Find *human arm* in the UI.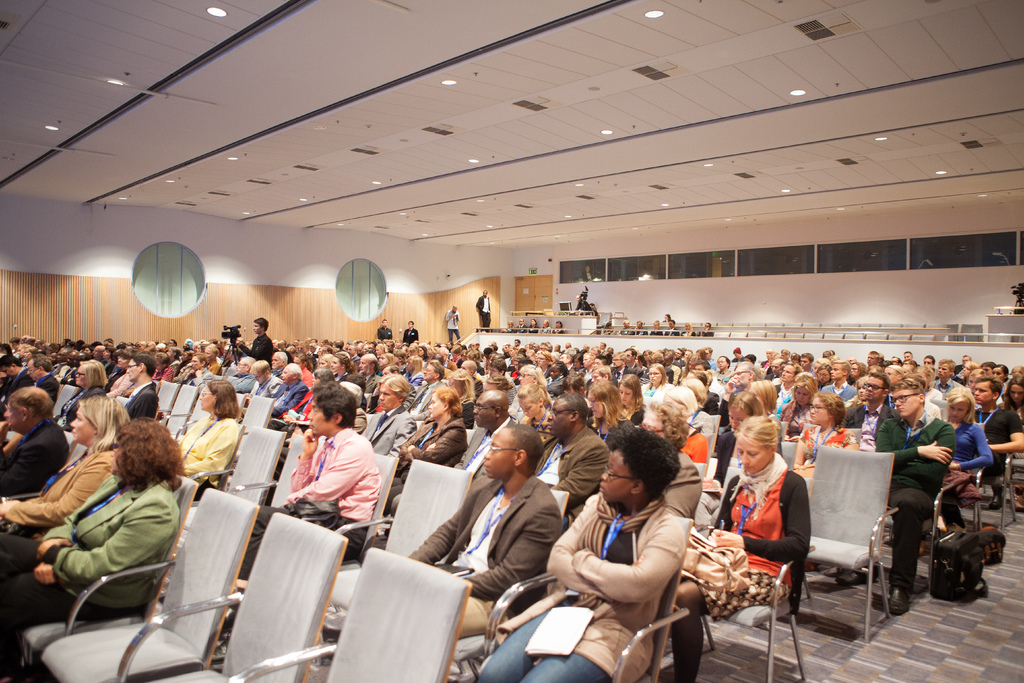
UI element at select_region(457, 504, 563, 602).
